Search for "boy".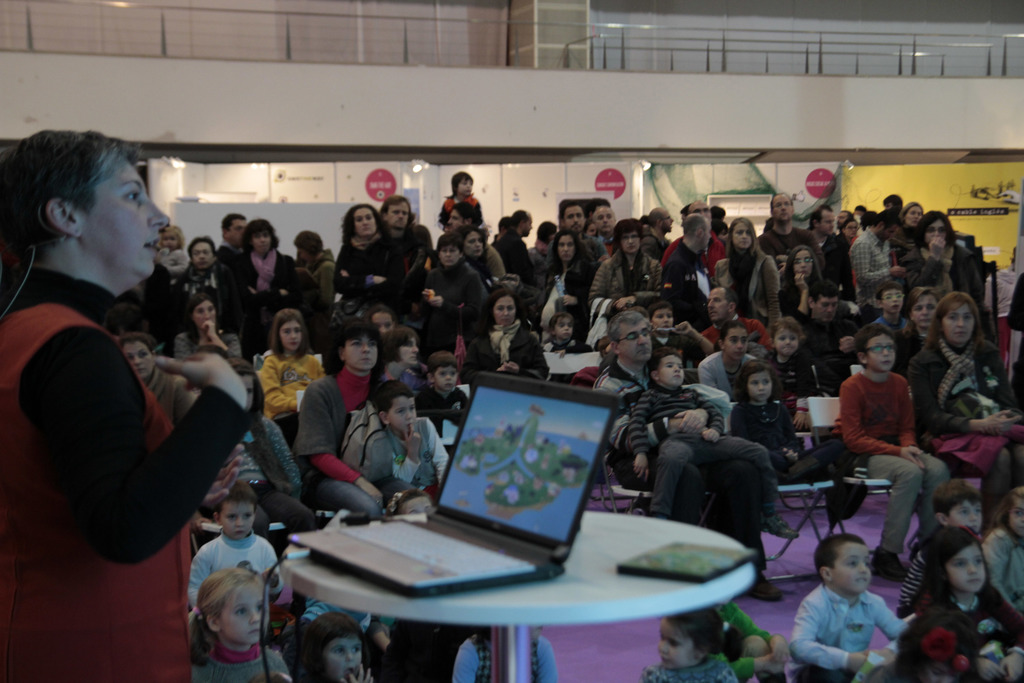
Found at bbox=[898, 481, 984, 620].
